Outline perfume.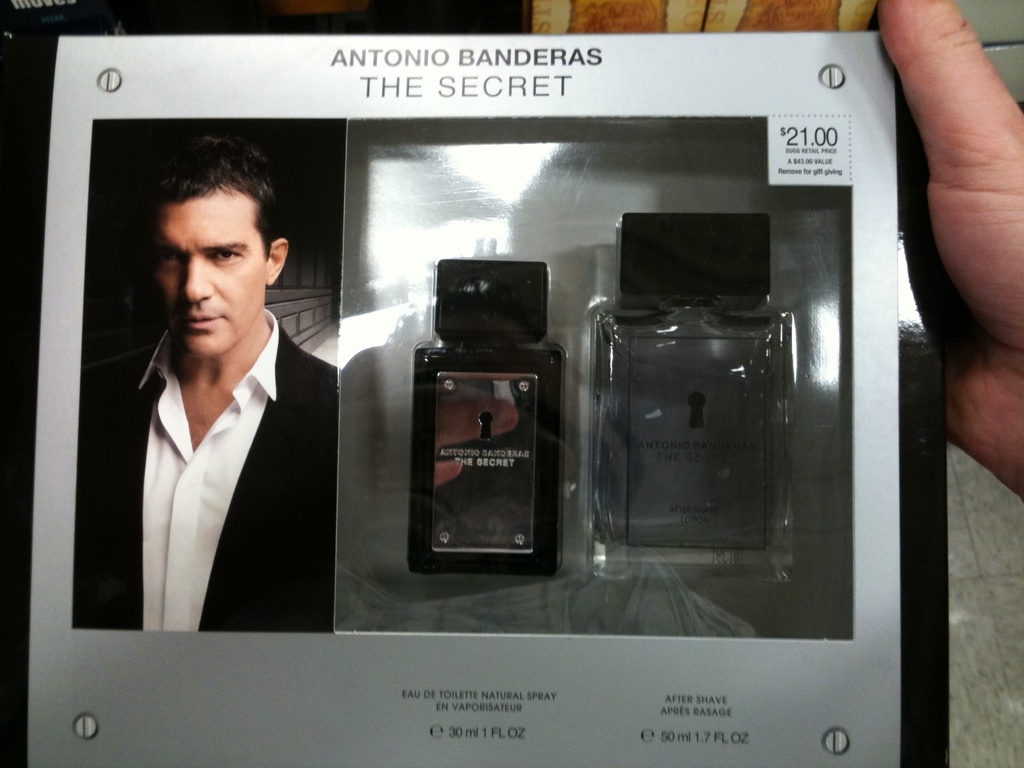
Outline: 579 213 792 590.
